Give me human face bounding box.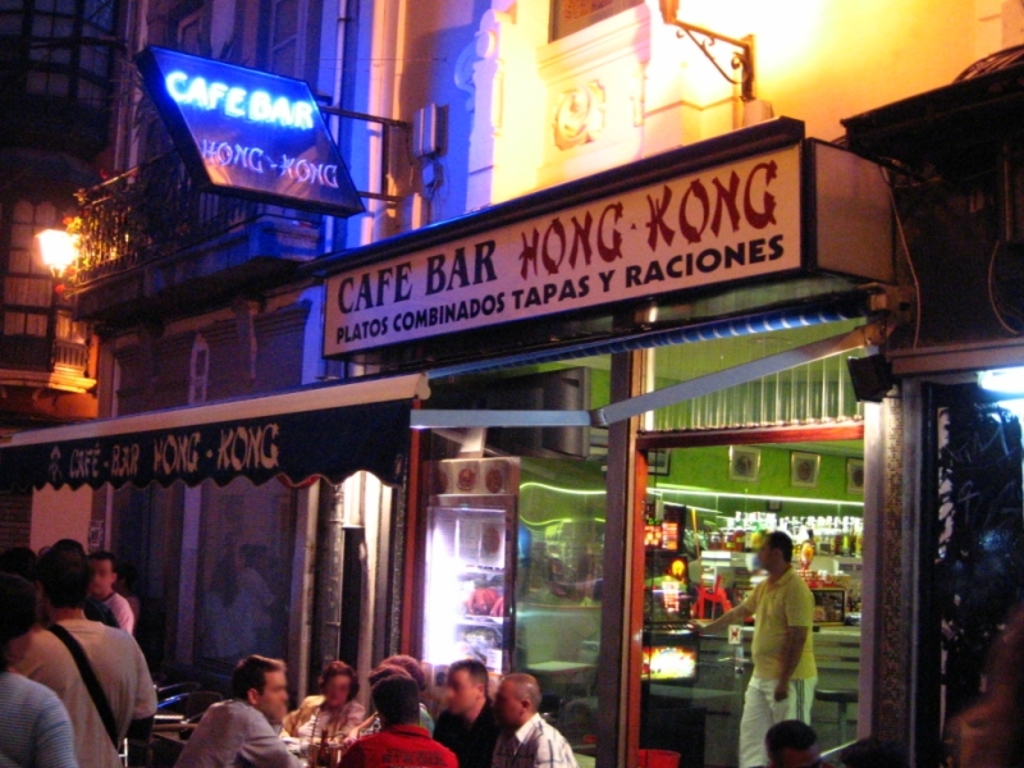
rect(772, 741, 824, 767).
